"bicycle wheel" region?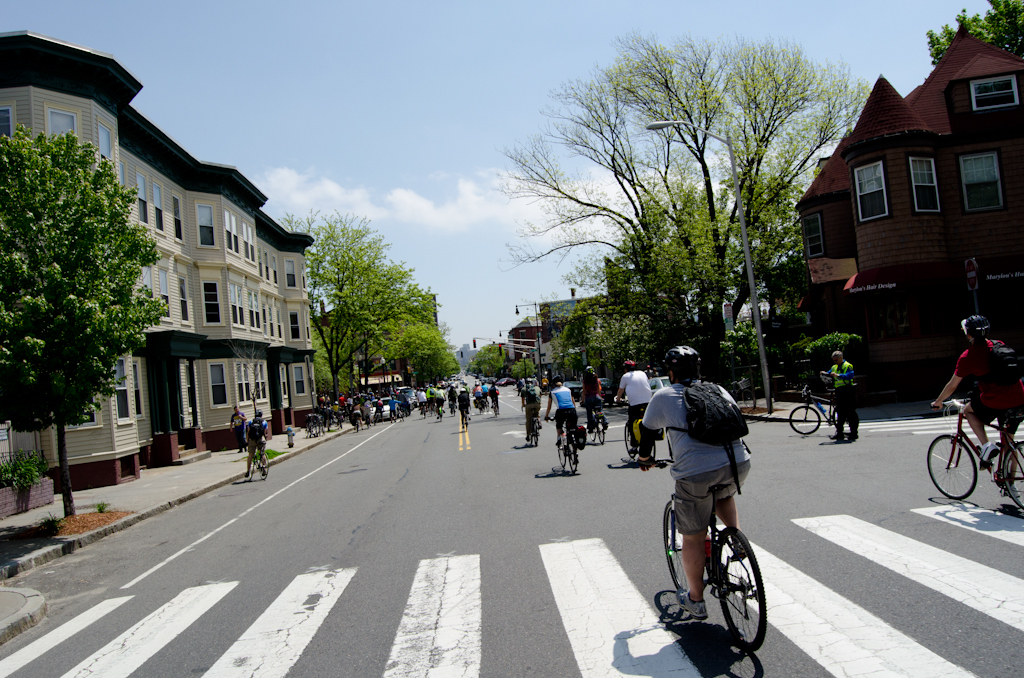
bbox=[563, 441, 579, 473]
